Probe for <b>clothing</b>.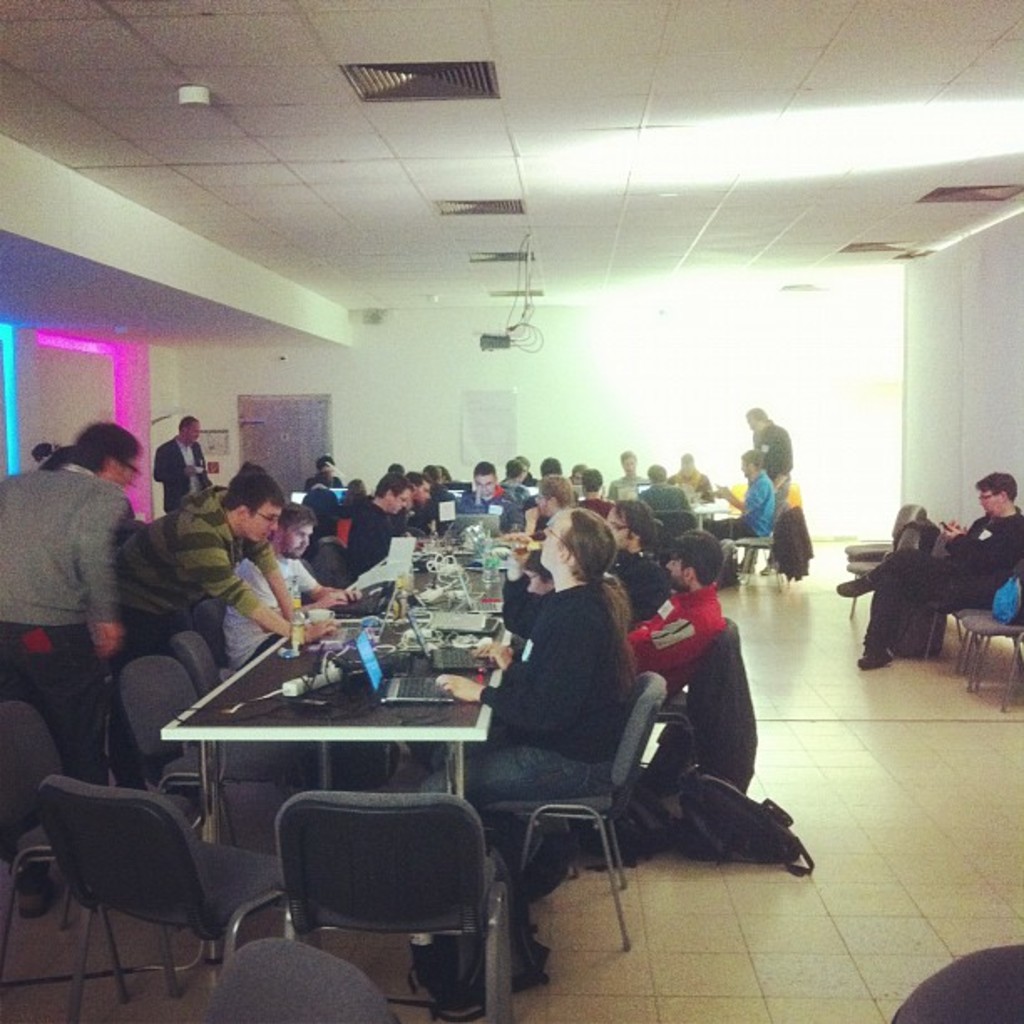
Probe result: bbox=[604, 462, 661, 509].
